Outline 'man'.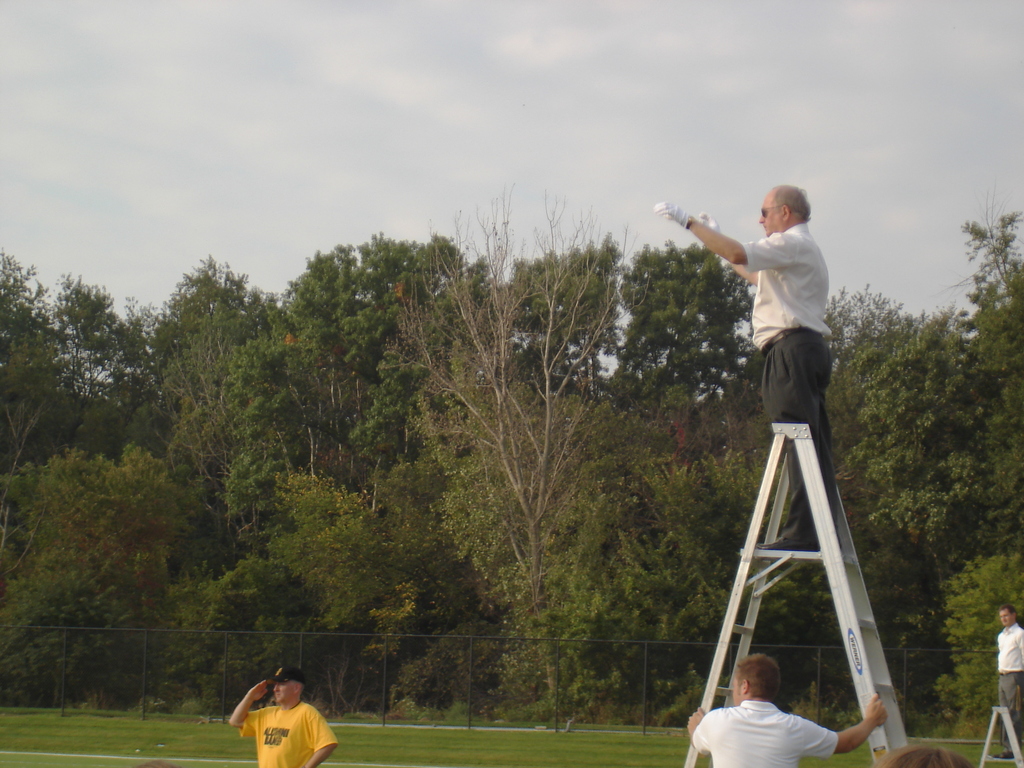
Outline: left=999, top=602, right=1023, bottom=758.
